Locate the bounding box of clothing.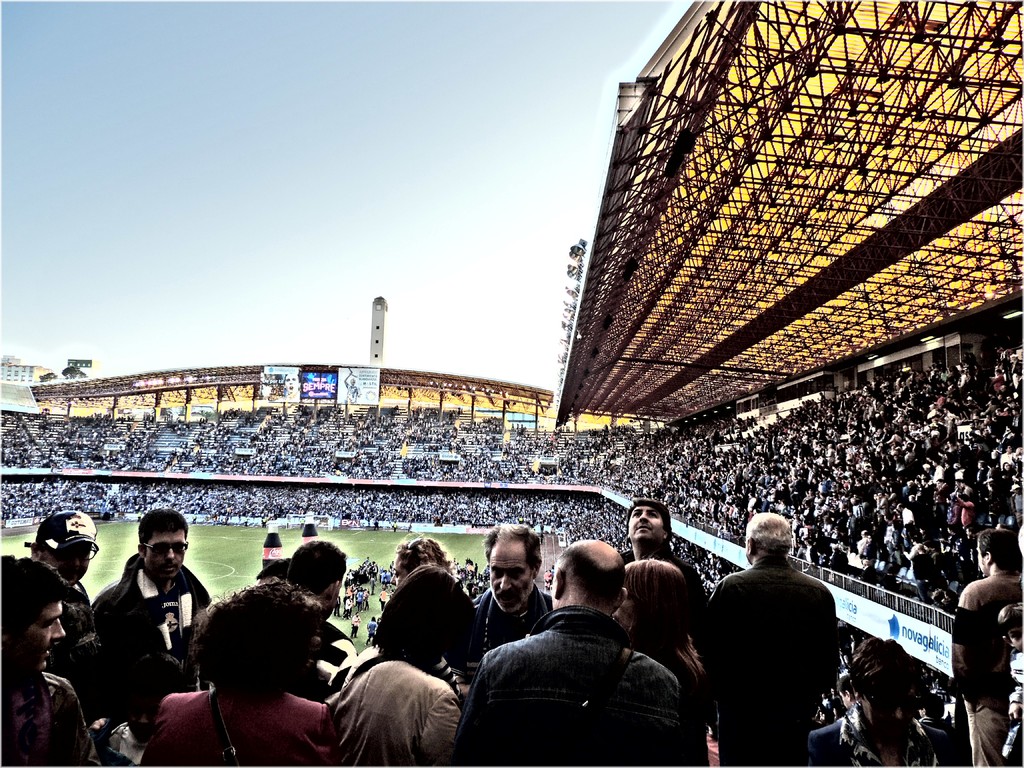
Bounding box: bbox=[700, 527, 856, 755].
